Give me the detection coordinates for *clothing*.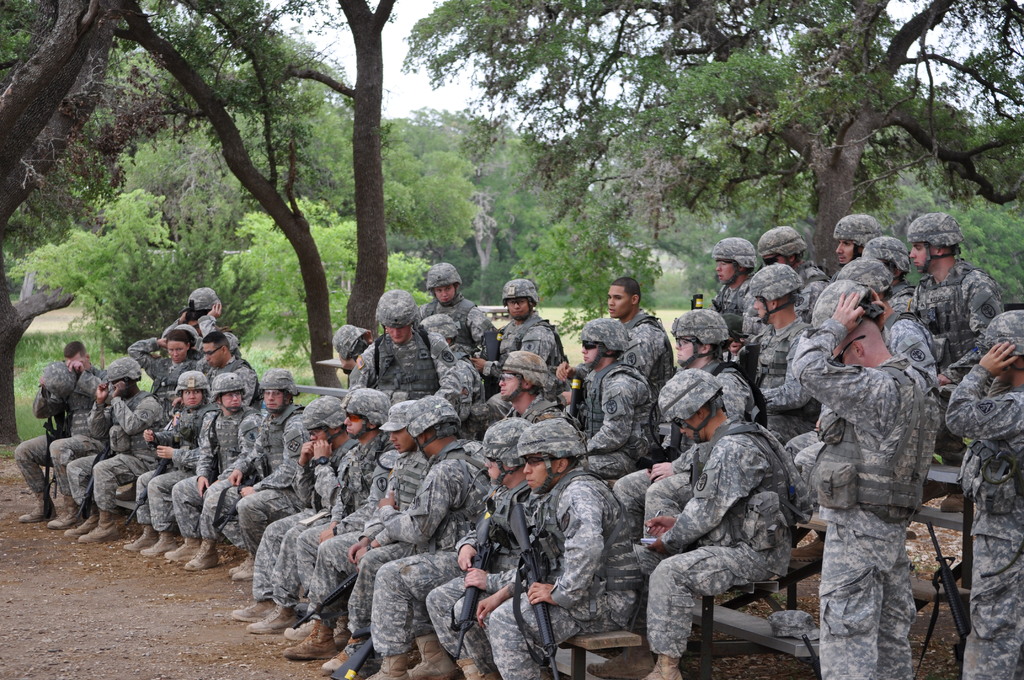
detection(489, 467, 643, 679).
